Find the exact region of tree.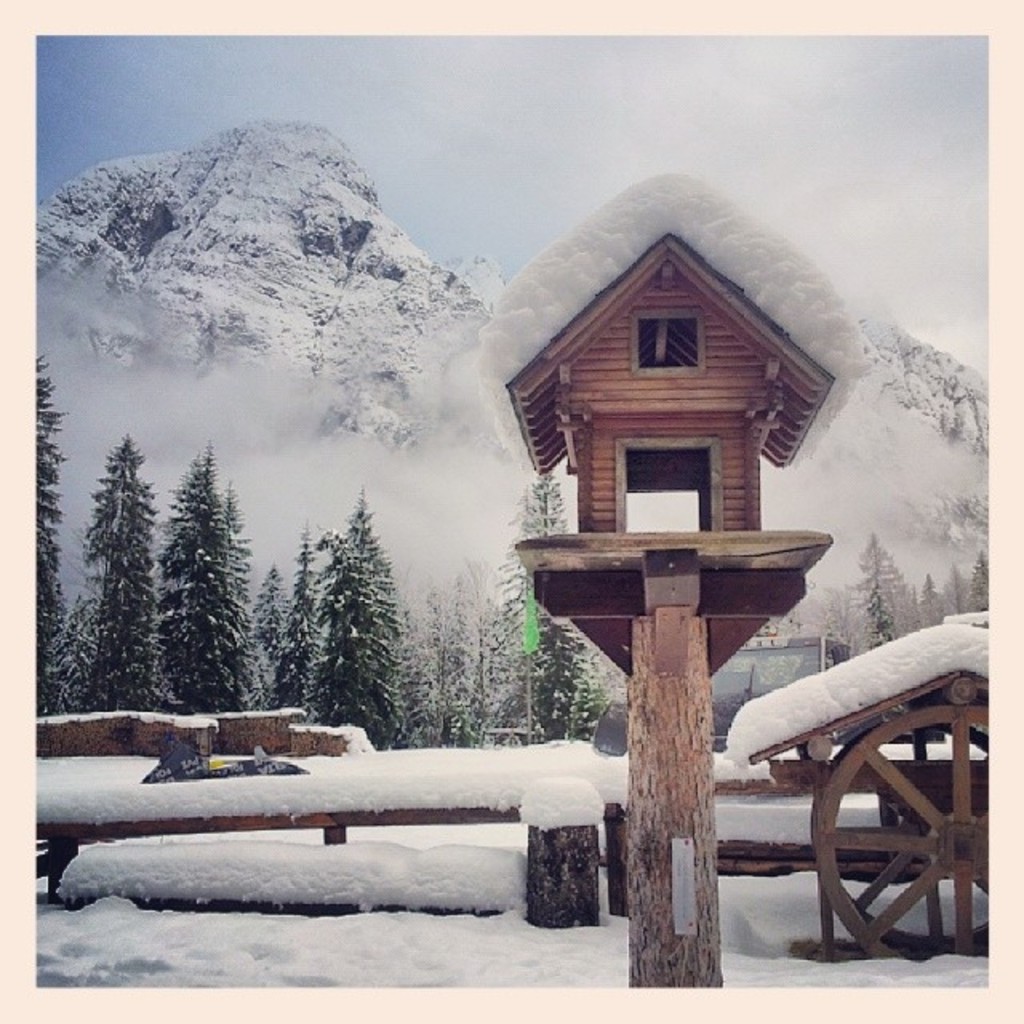
Exact region: x1=278 y1=539 x2=325 y2=698.
